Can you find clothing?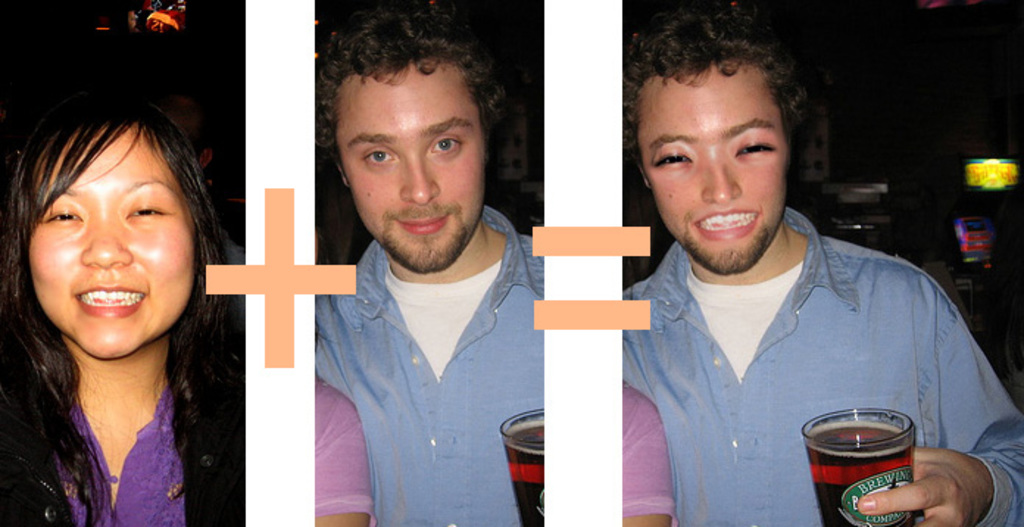
Yes, bounding box: box(24, 358, 190, 526).
